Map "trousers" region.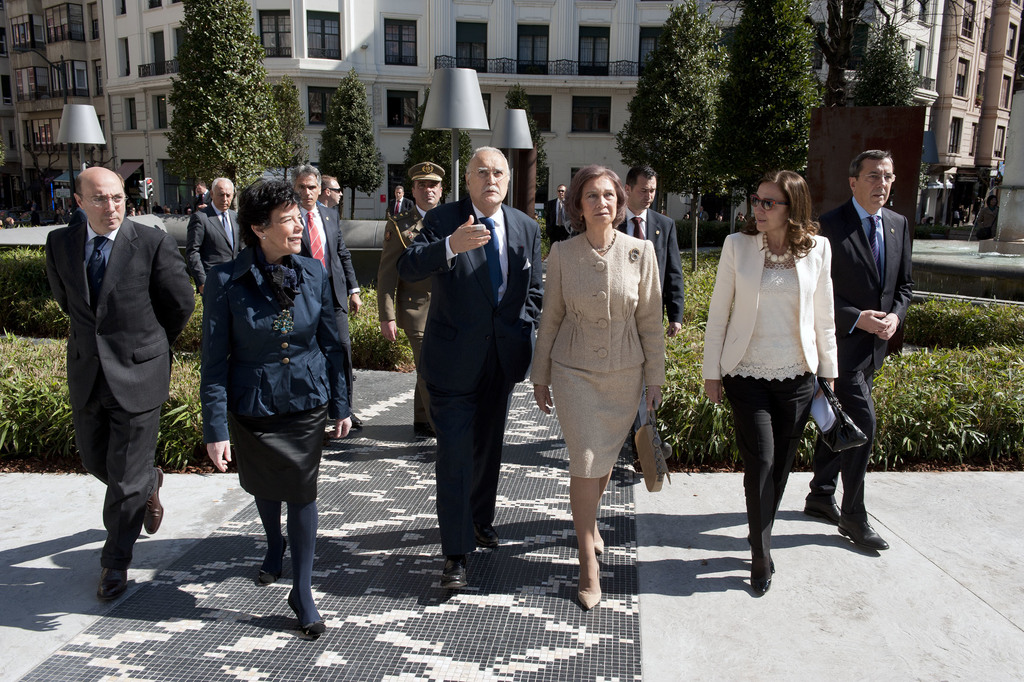
Mapped to detection(403, 330, 434, 438).
